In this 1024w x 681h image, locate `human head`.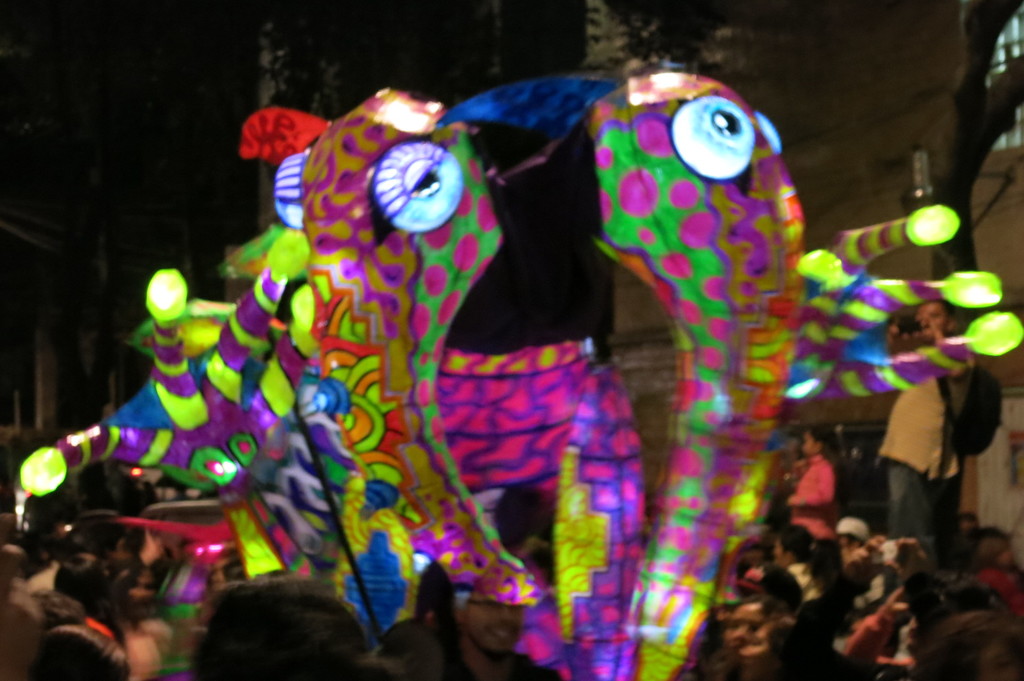
Bounding box: l=947, t=508, r=981, b=540.
